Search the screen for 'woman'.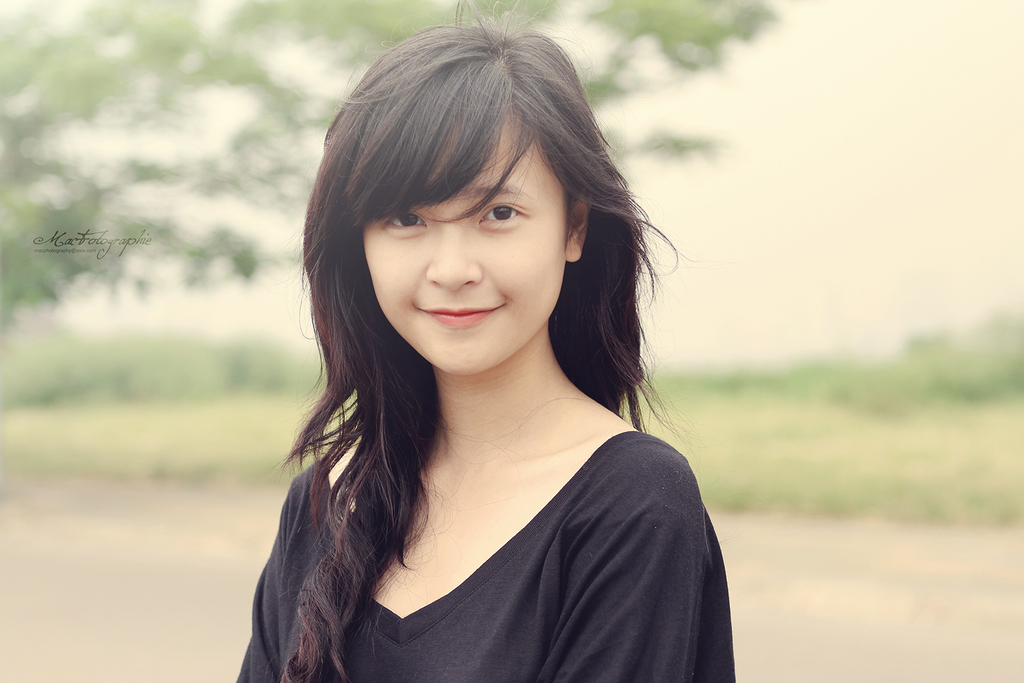
Found at pyautogui.locateOnScreen(225, 9, 761, 679).
